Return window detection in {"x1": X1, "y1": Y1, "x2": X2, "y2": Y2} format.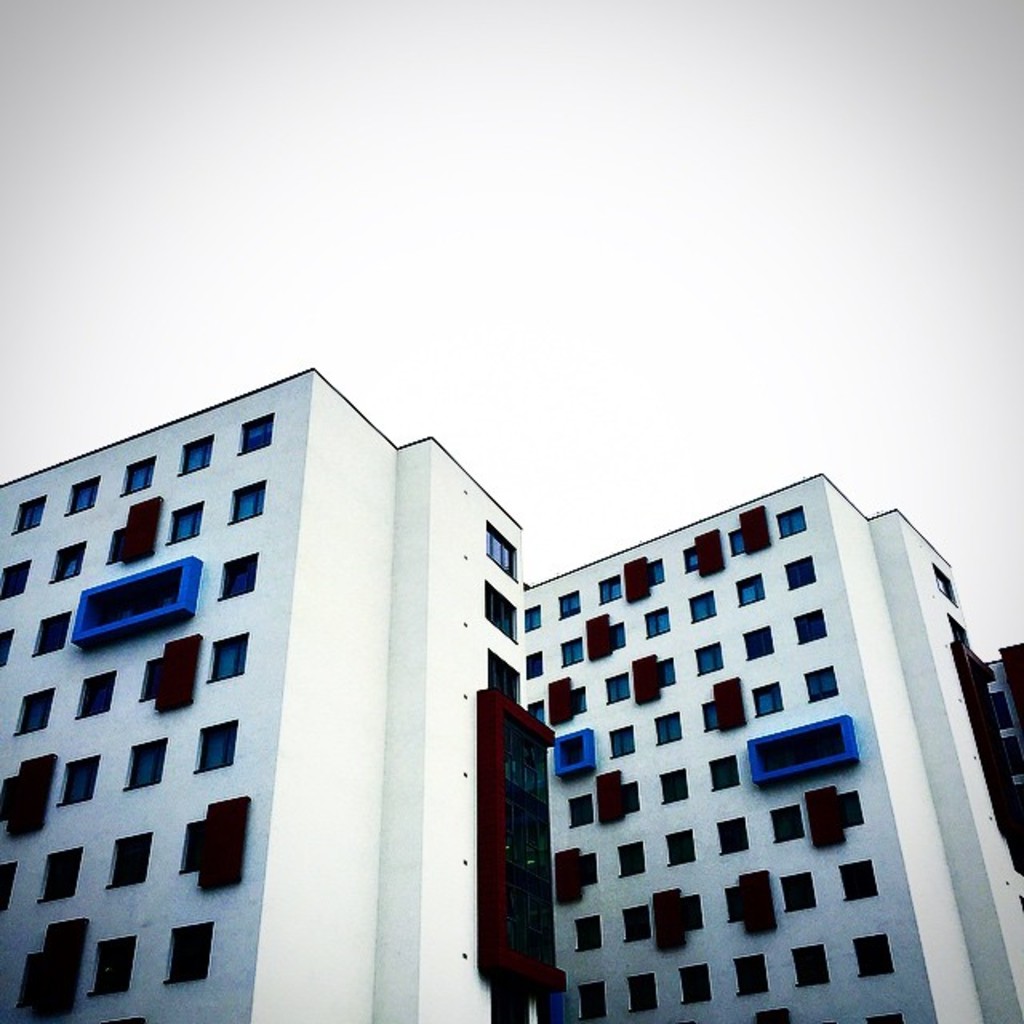
{"x1": 701, "y1": 698, "x2": 720, "y2": 733}.
